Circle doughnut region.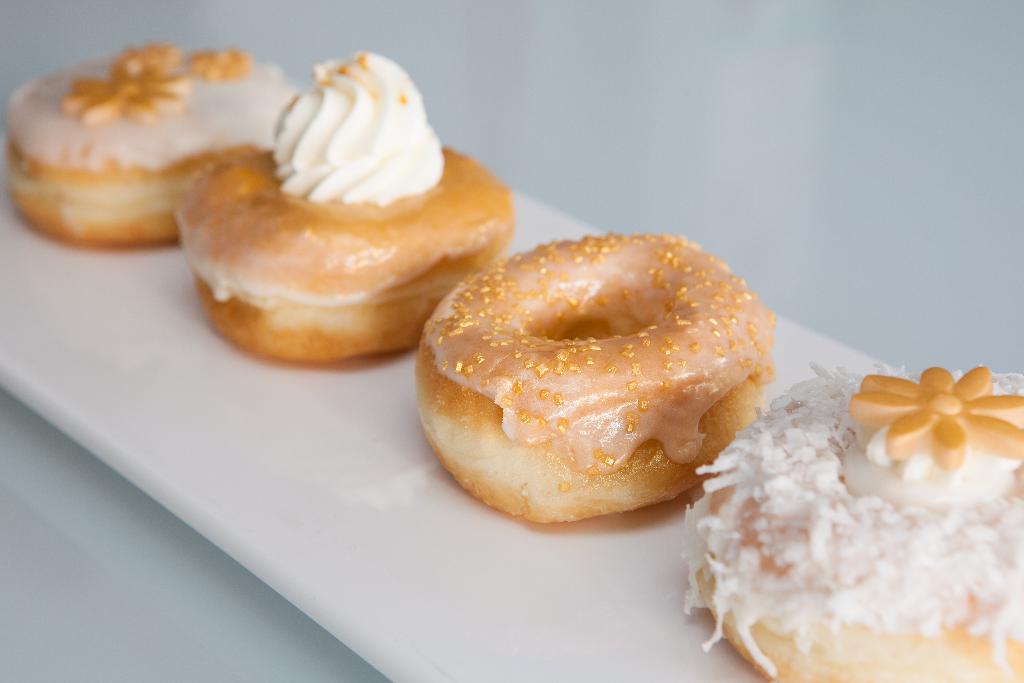
Region: (left=700, top=361, right=1023, bottom=682).
